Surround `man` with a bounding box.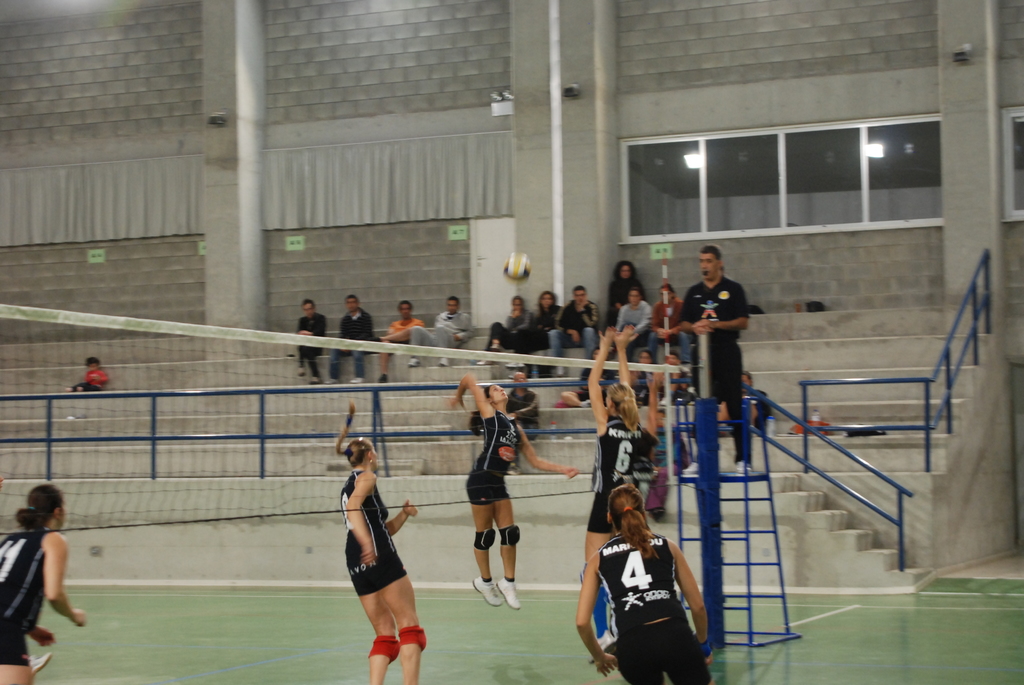
503:370:537:477.
